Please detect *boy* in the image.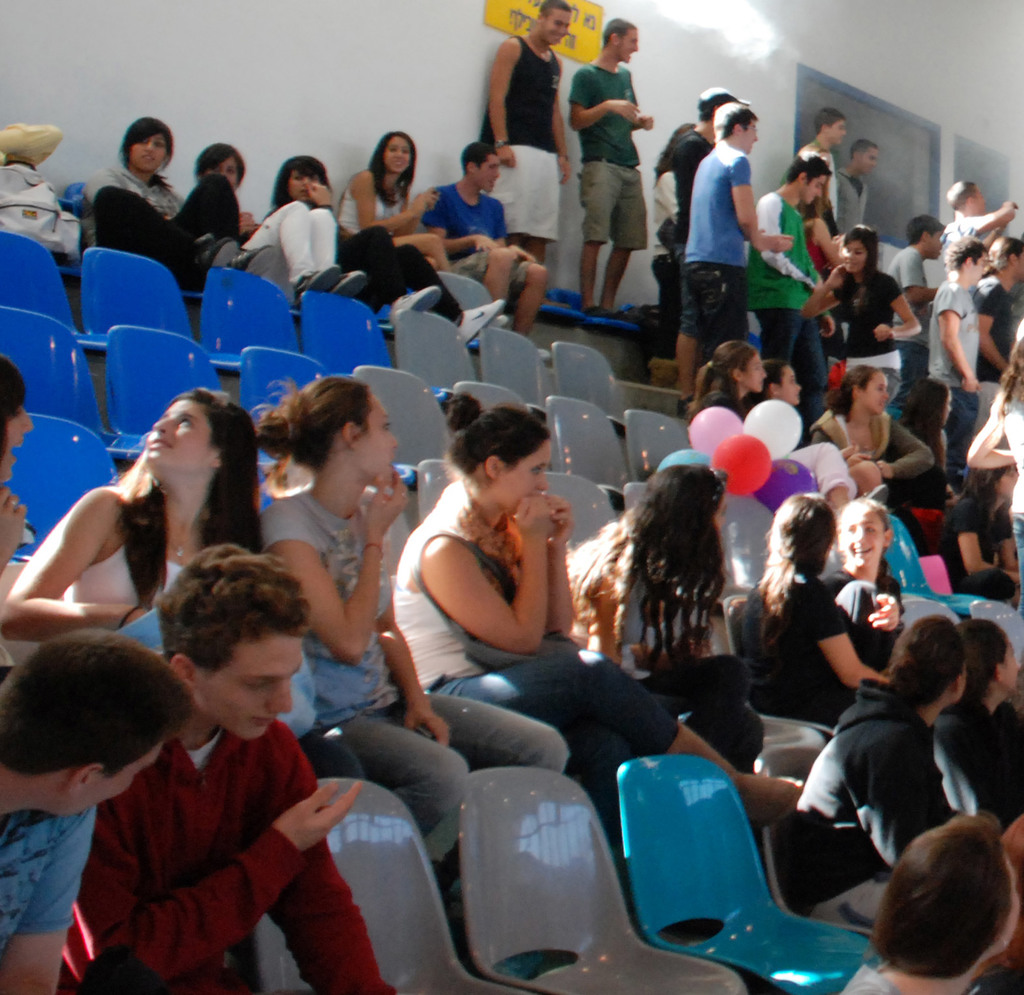
box(928, 235, 987, 495).
